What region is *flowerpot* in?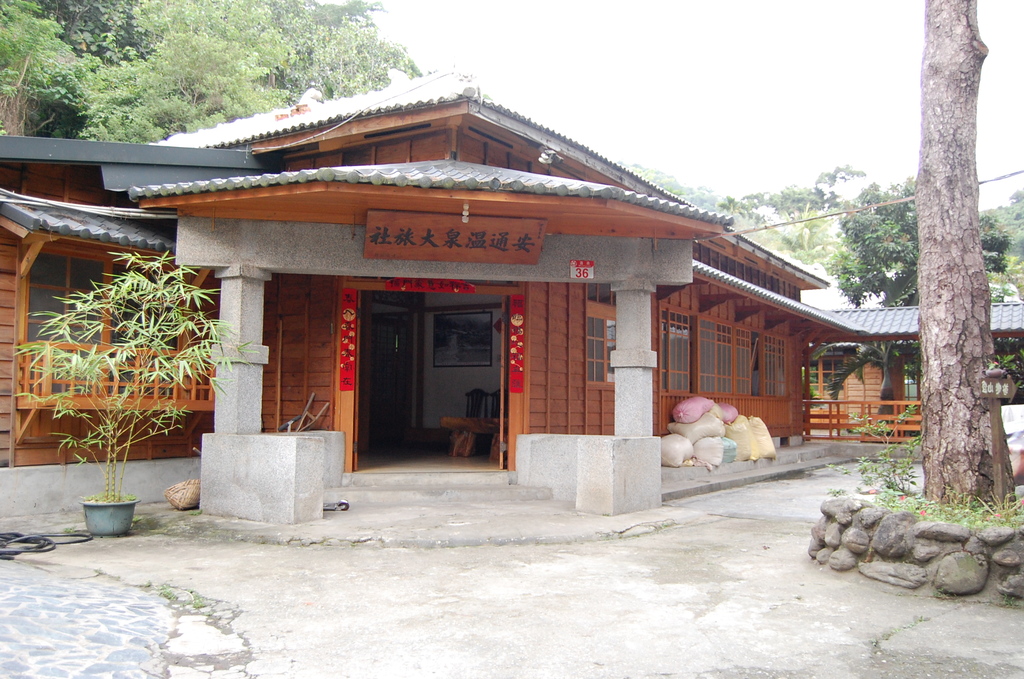
79/495/140/535.
